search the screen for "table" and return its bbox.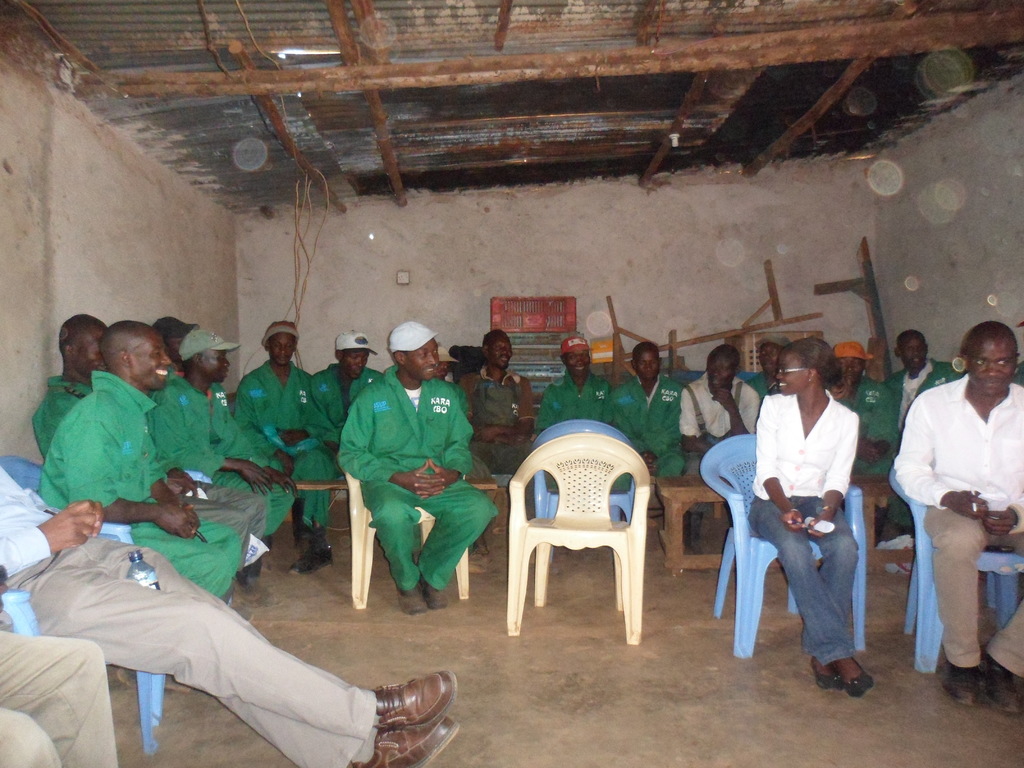
Found: left=654, top=475, right=893, bottom=575.
